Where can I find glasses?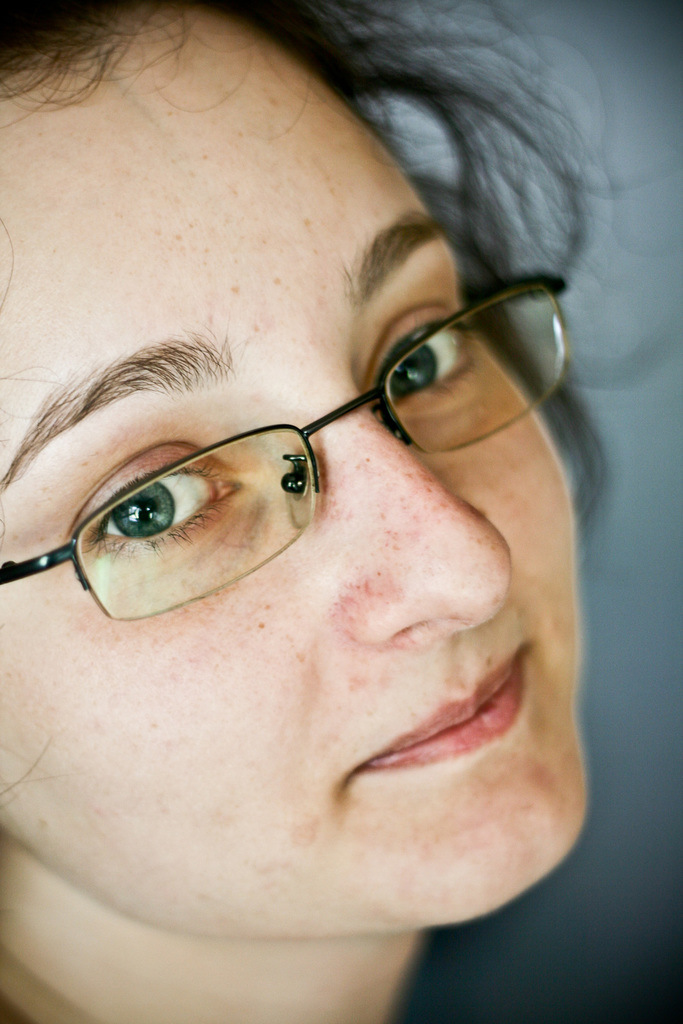
You can find it at bbox=[44, 289, 566, 575].
